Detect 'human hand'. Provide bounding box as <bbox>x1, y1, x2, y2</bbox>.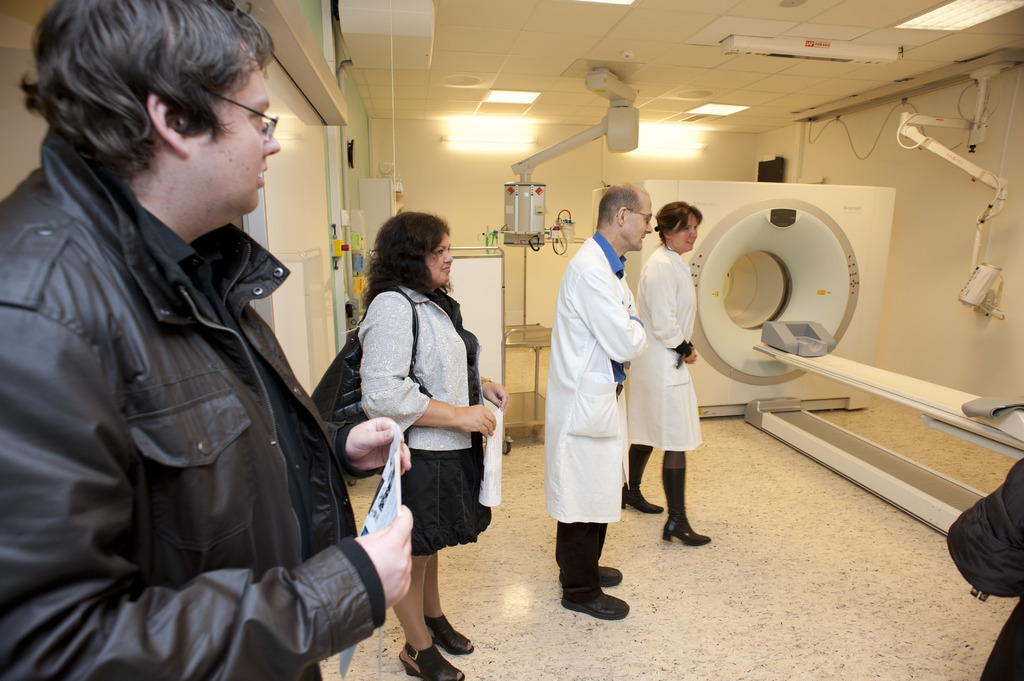
<bbox>461, 405, 495, 440</bbox>.
